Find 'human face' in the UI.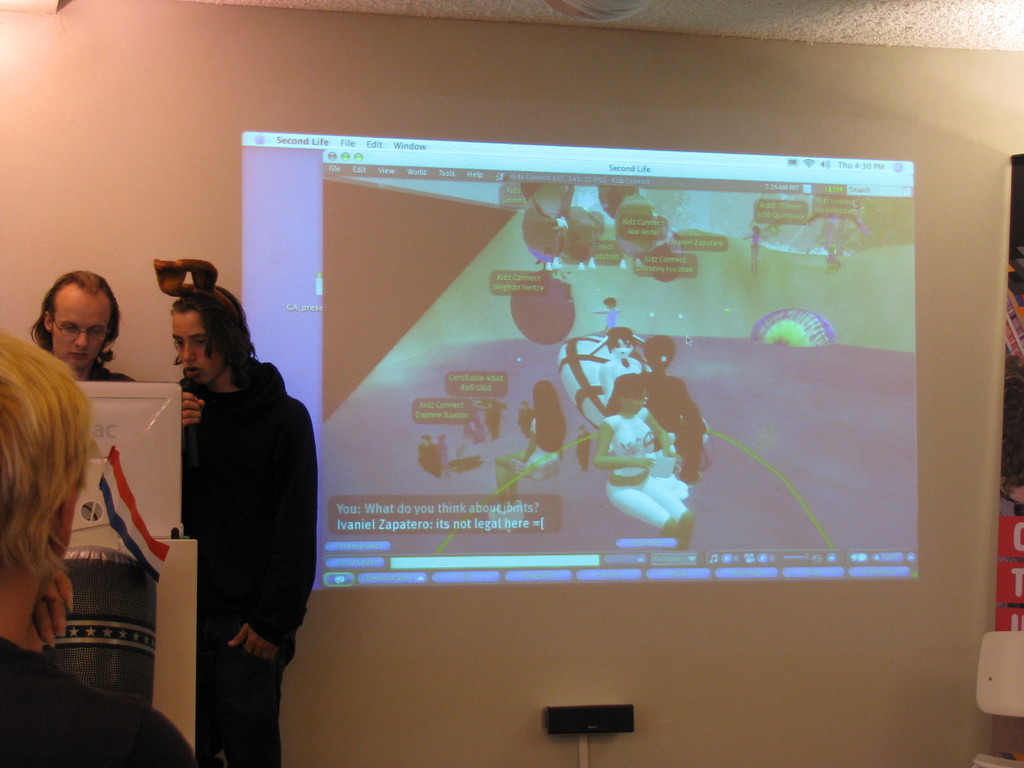
UI element at left=53, top=291, right=114, bottom=371.
